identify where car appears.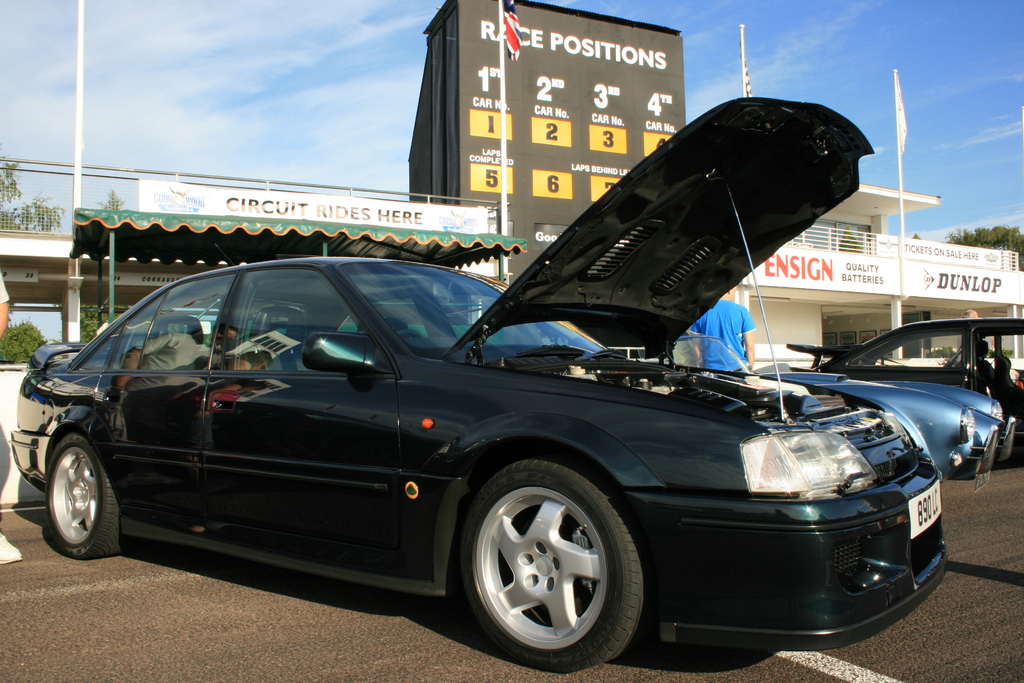
Appears at bbox=[781, 362, 1022, 490].
